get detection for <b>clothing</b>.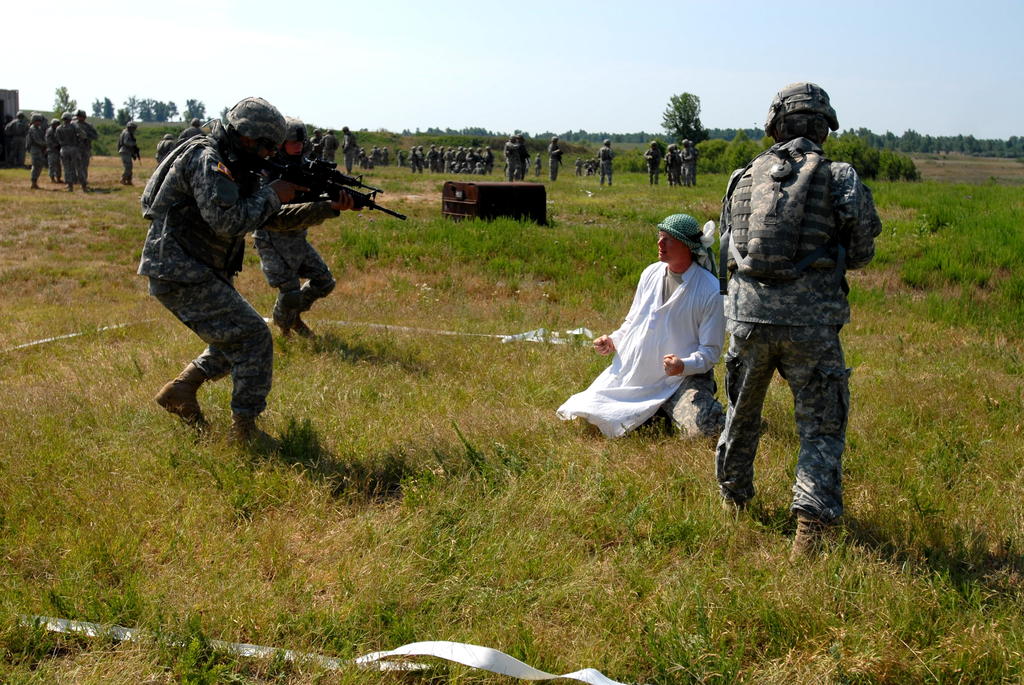
Detection: bbox(412, 147, 486, 177).
